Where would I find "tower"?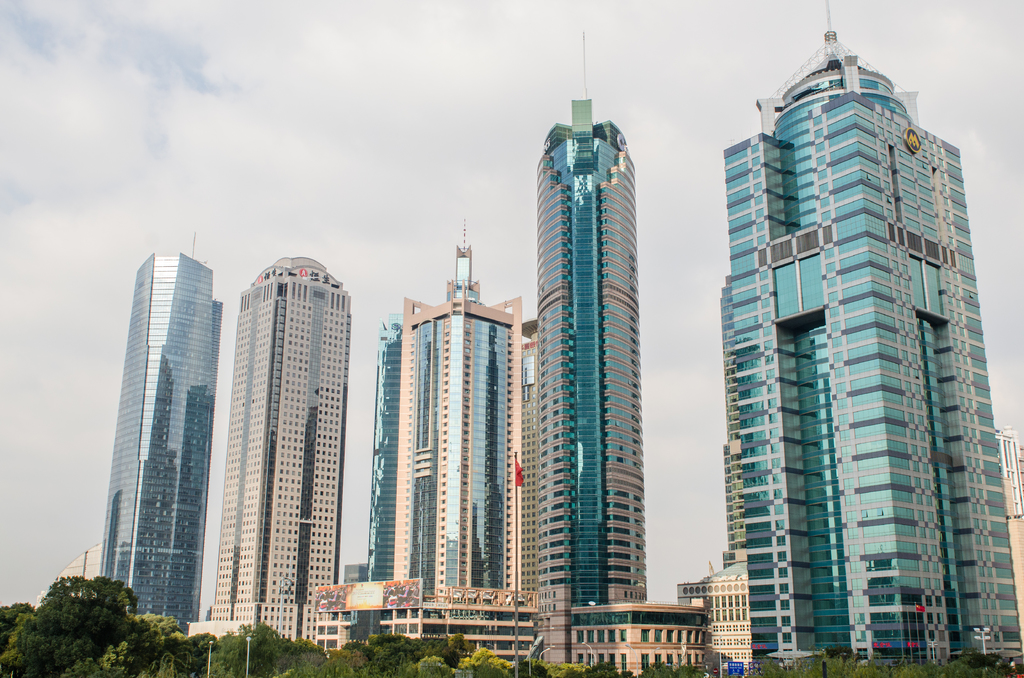
At Rect(539, 31, 653, 677).
